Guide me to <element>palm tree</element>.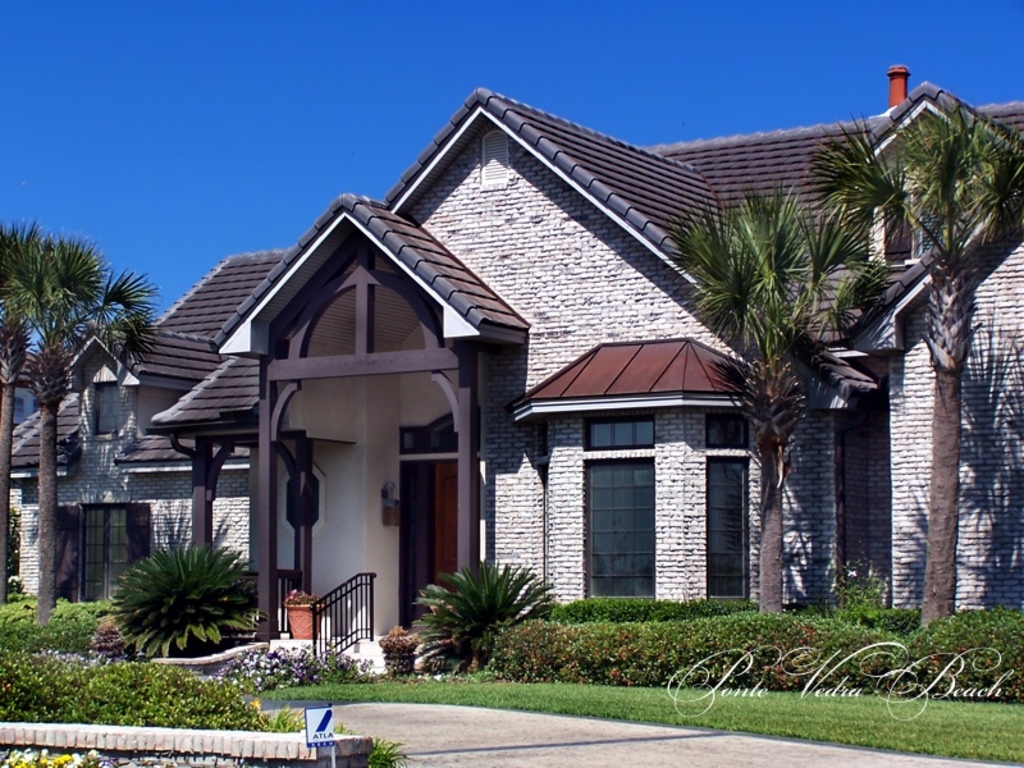
Guidance: 662/182/895/628.
